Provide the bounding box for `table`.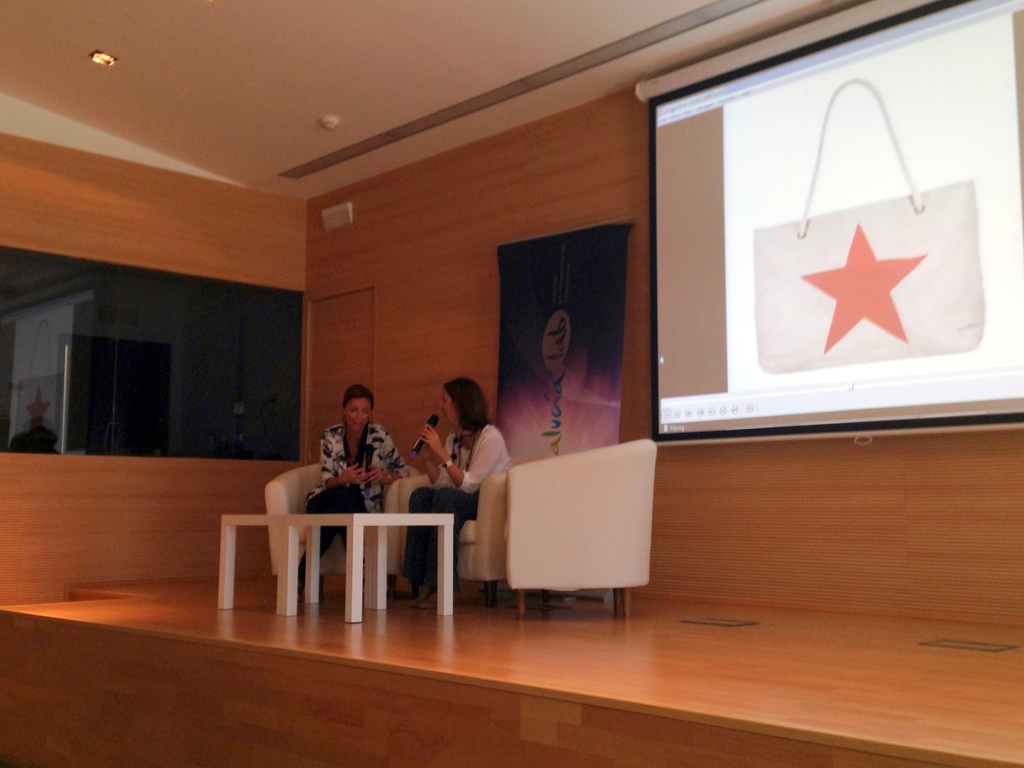
locate(220, 511, 460, 625).
